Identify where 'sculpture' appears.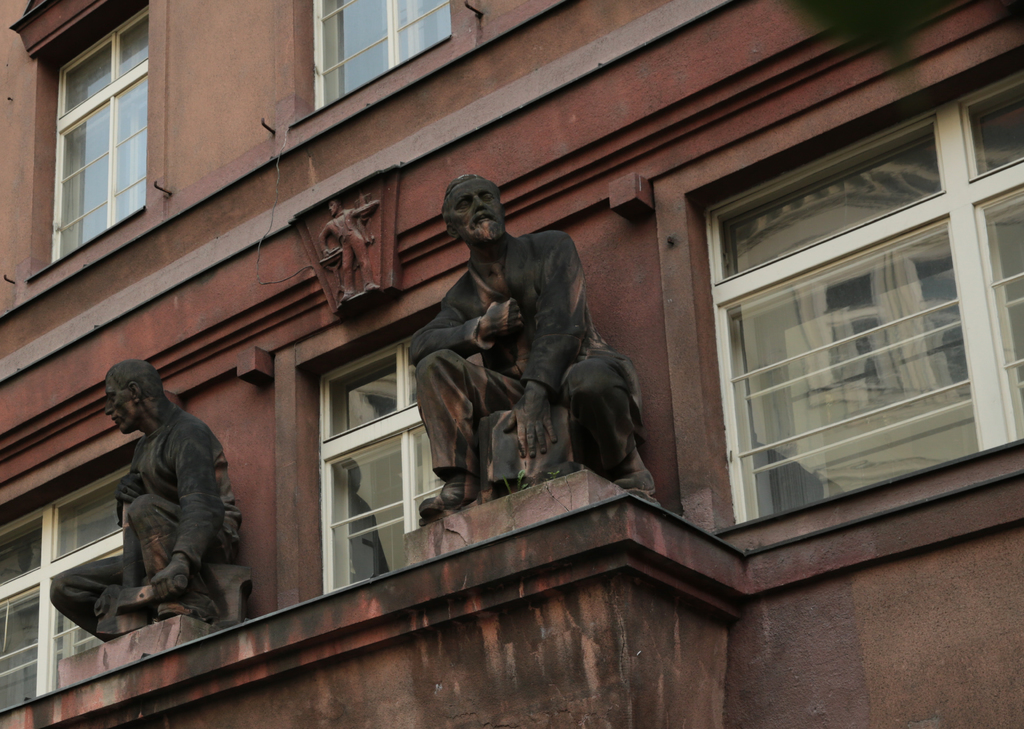
Appears at crop(35, 334, 244, 637).
